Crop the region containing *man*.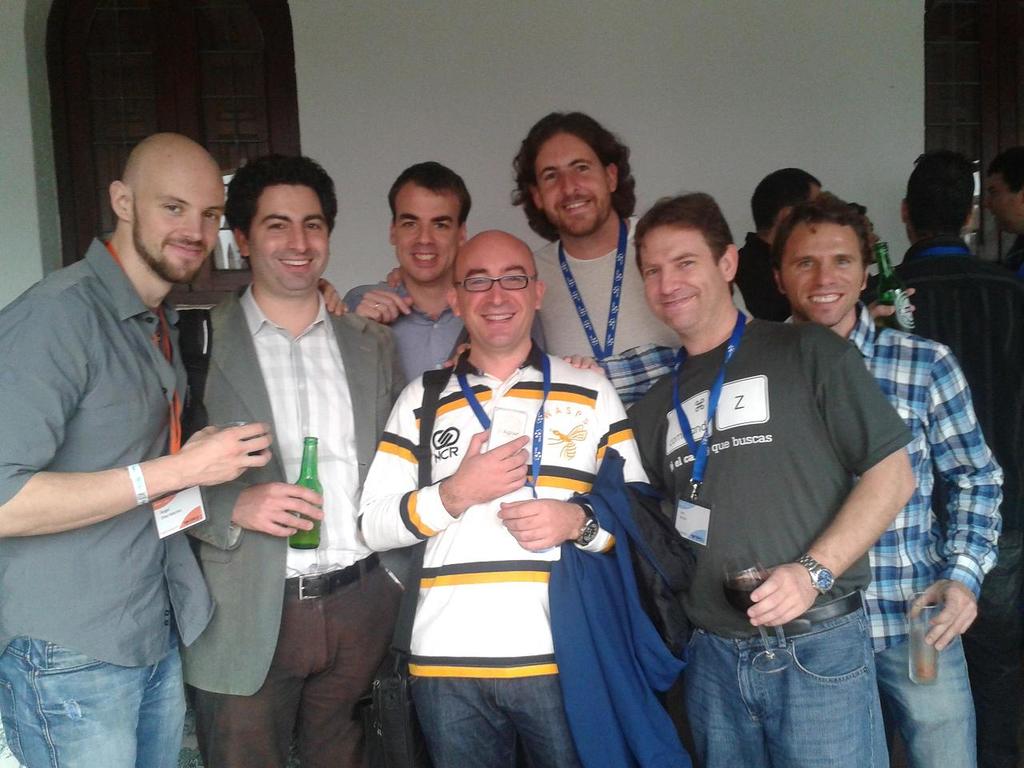
Crop region: (357,232,629,767).
